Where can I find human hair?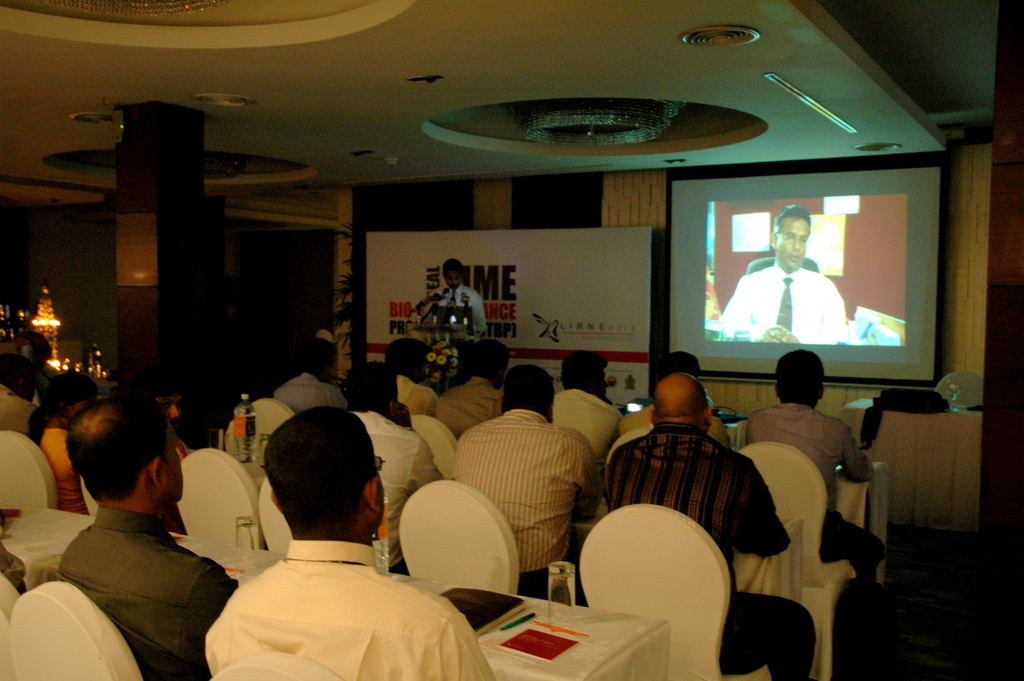
You can find it at (x1=556, y1=349, x2=607, y2=403).
